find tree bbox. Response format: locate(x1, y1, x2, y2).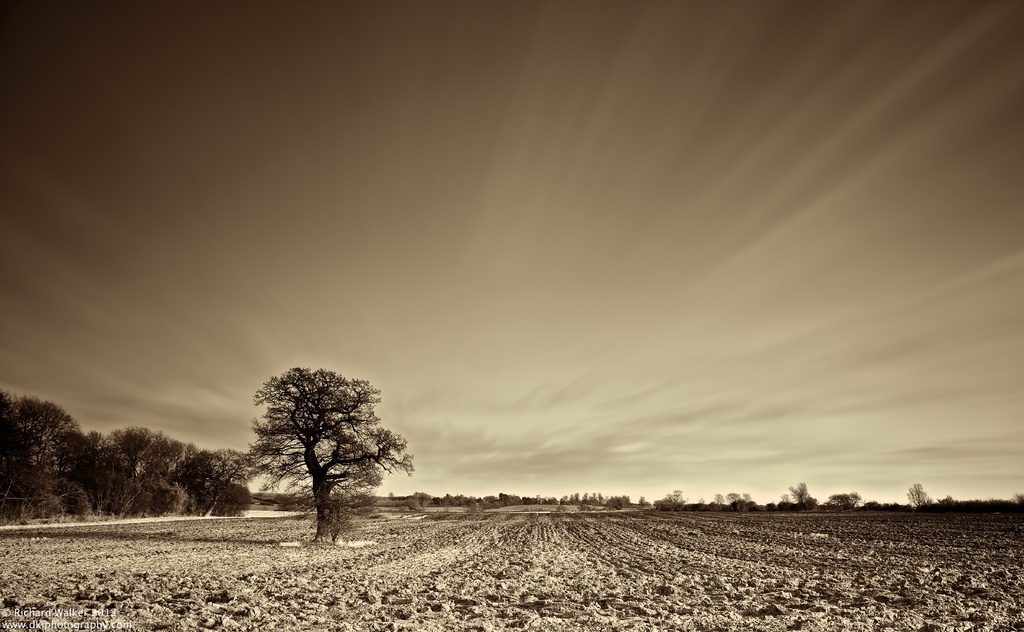
locate(900, 484, 936, 511).
